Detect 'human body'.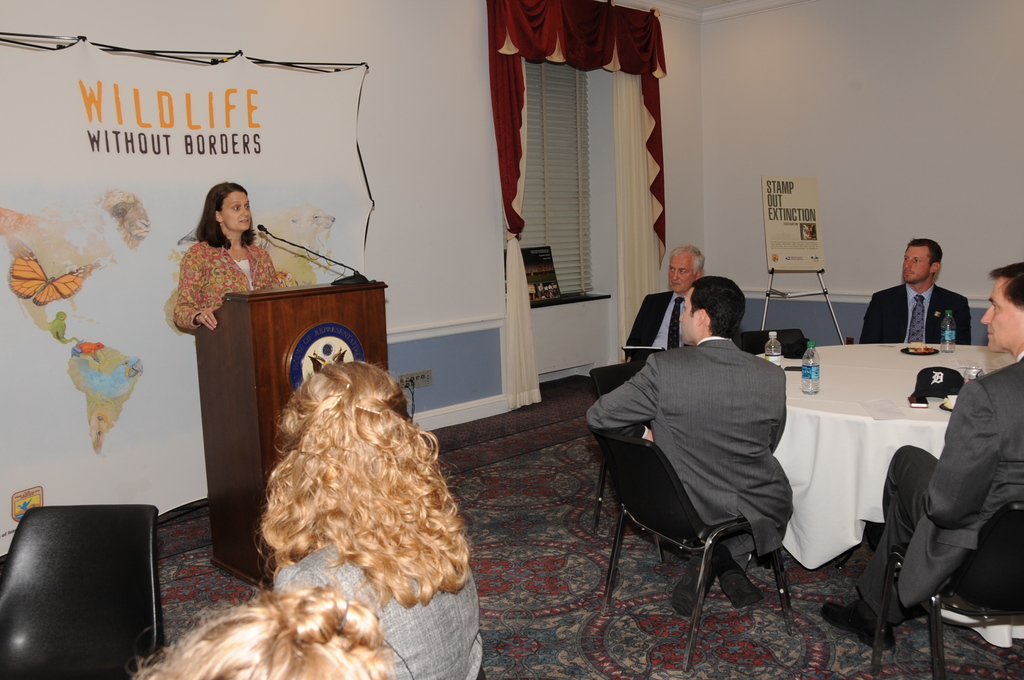
Detected at [612, 240, 710, 381].
